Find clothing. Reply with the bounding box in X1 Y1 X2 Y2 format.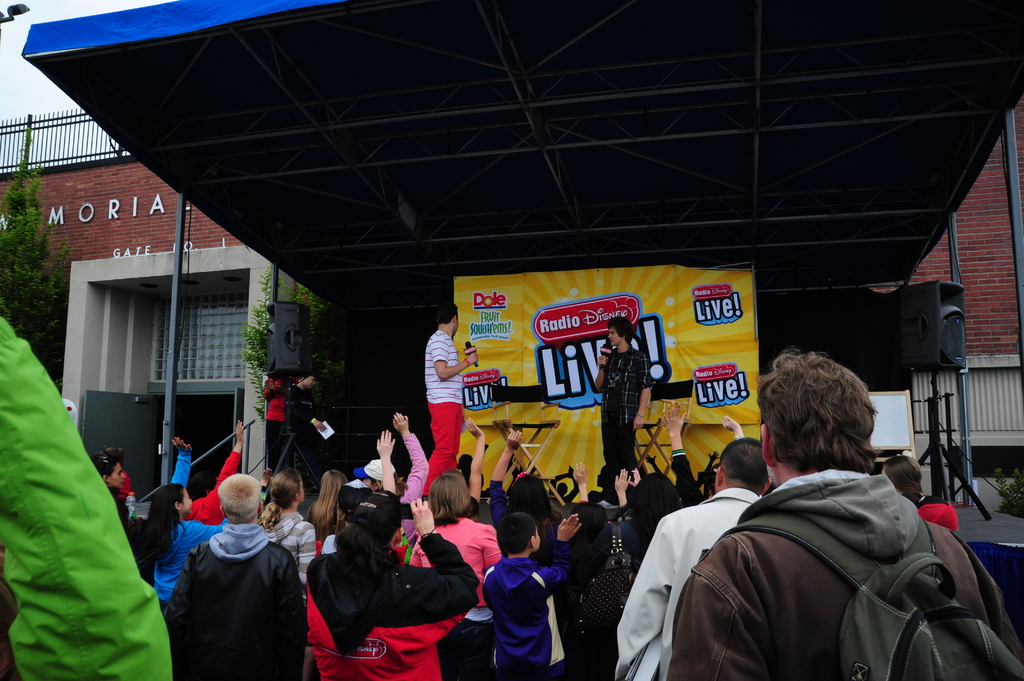
300 534 479 680.
